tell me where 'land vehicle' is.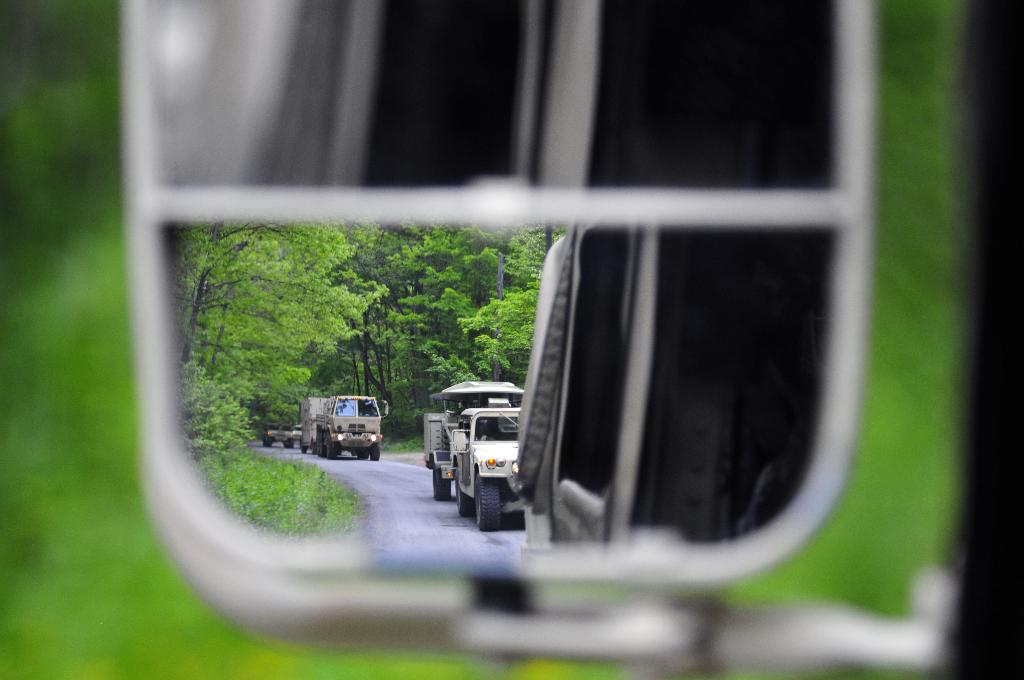
'land vehicle' is at box=[298, 395, 391, 462].
